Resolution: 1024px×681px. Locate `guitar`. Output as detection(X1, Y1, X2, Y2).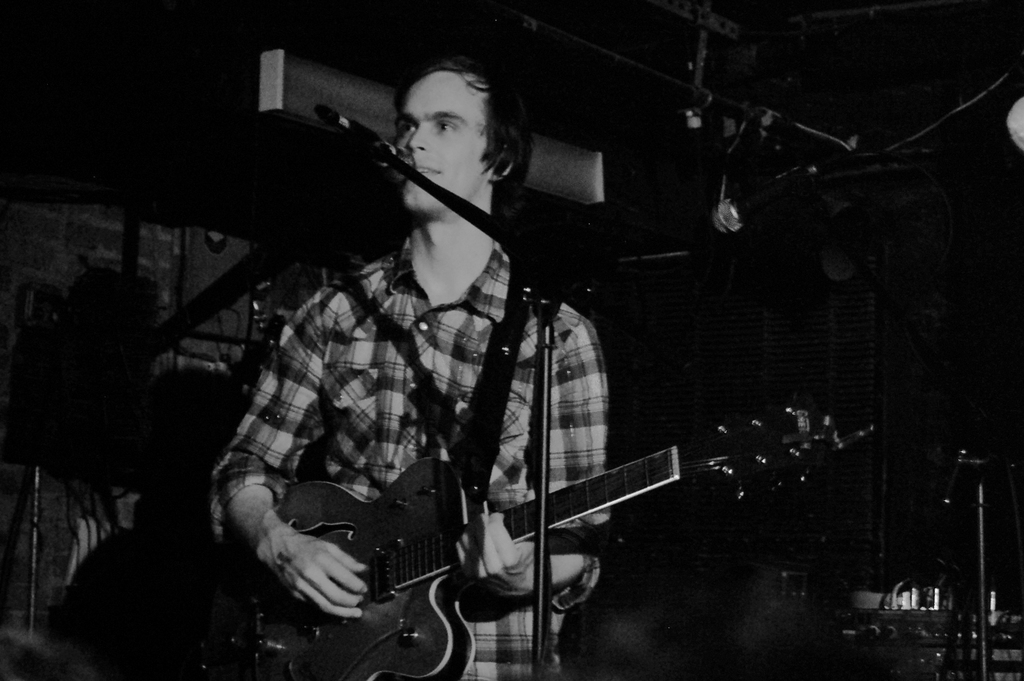
detection(213, 370, 695, 660).
